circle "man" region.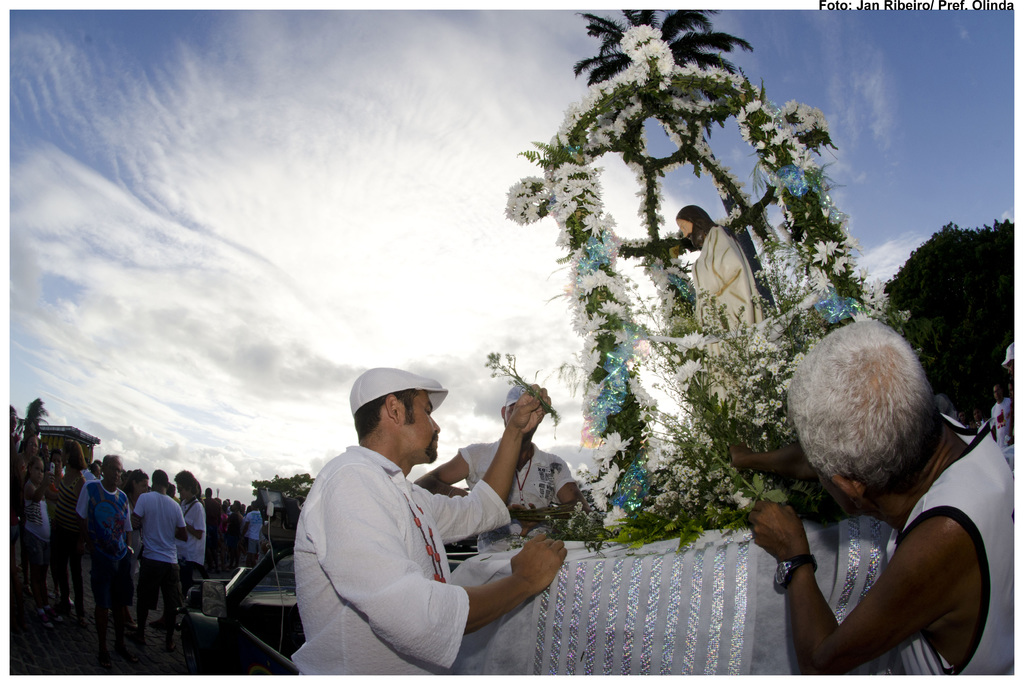
Region: 412:384:596:540.
